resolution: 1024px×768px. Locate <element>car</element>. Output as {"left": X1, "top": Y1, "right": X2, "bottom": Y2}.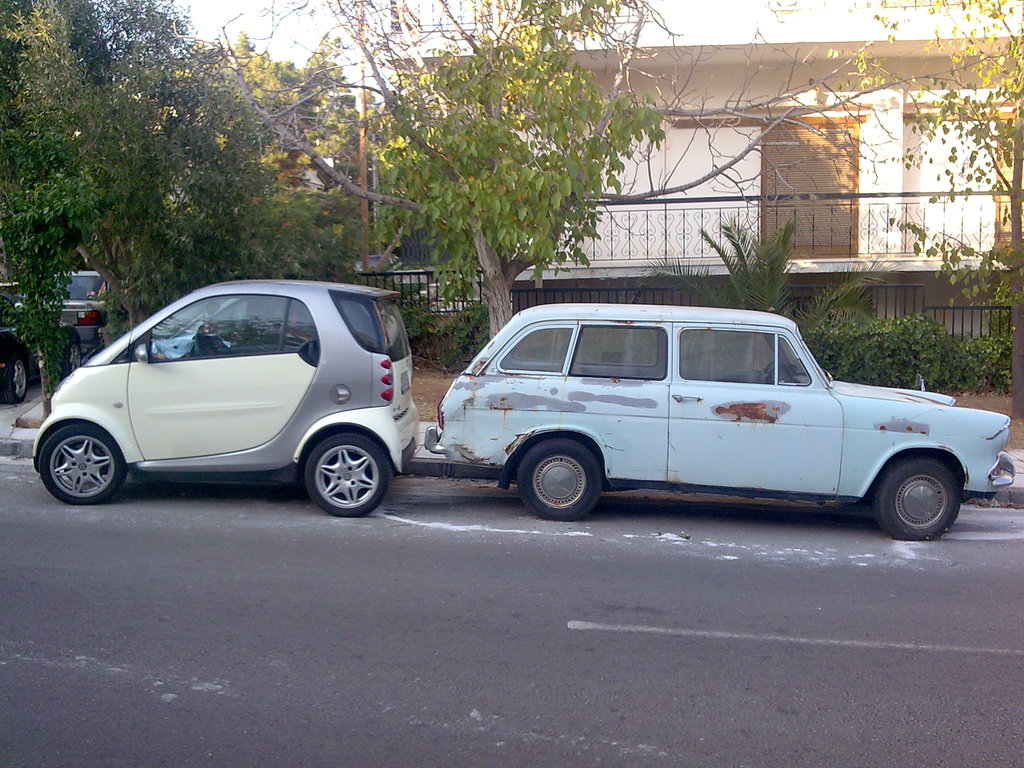
{"left": 0, "top": 289, "right": 42, "bottom": 404}.
